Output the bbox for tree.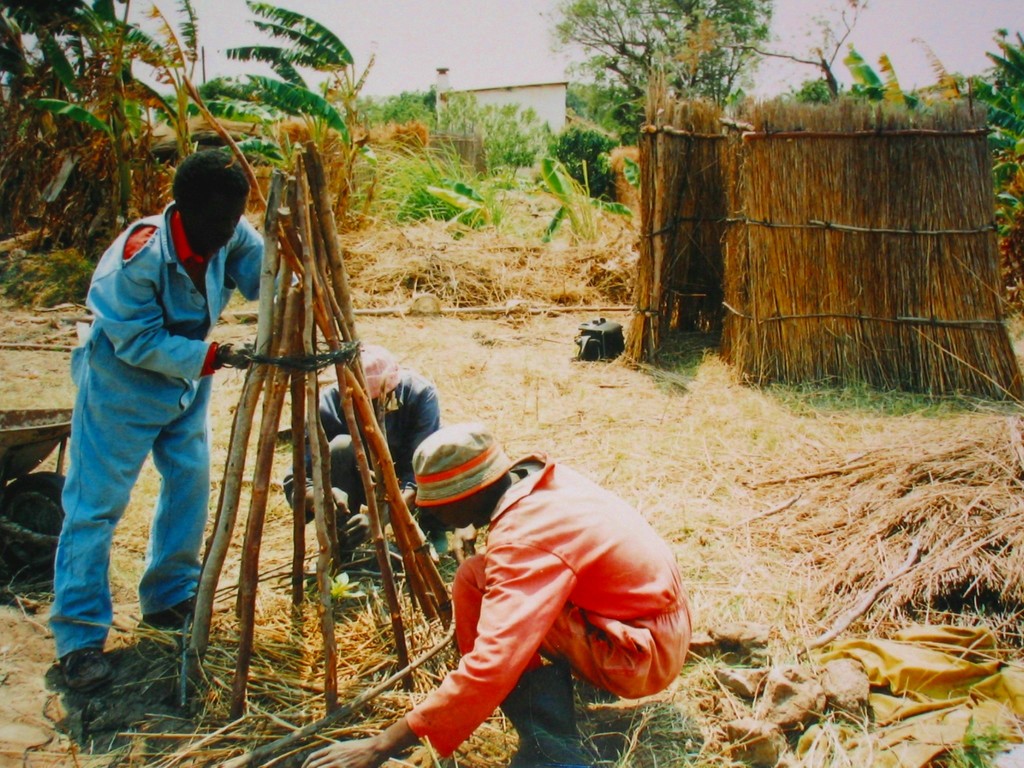
[775, 0, 886, 92].
